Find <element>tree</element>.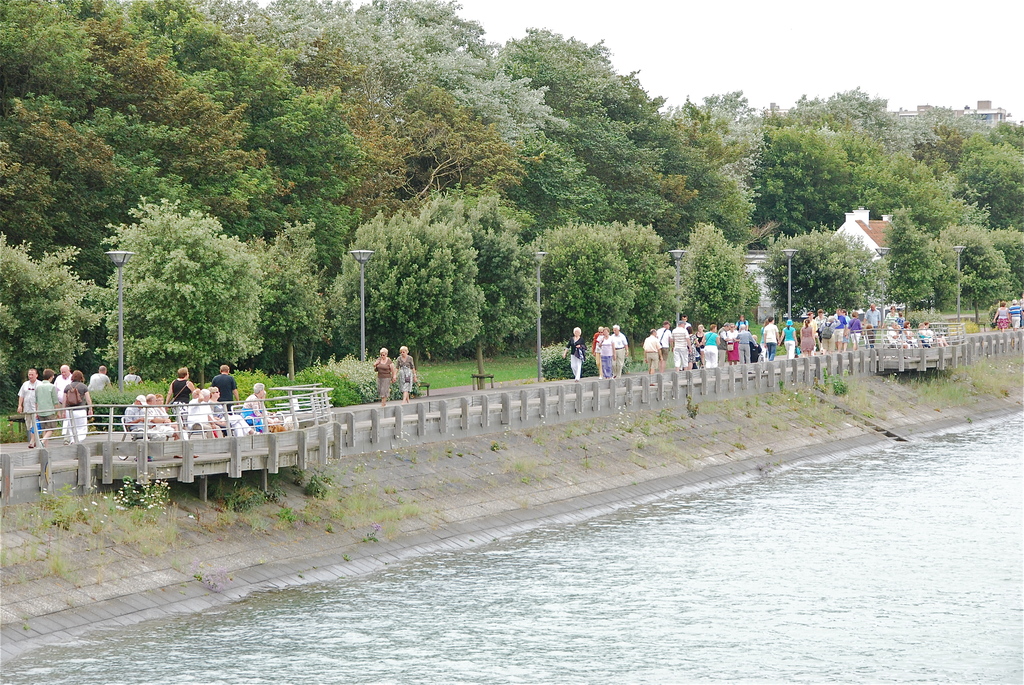
Rect(979, 221, 1023, 305).
